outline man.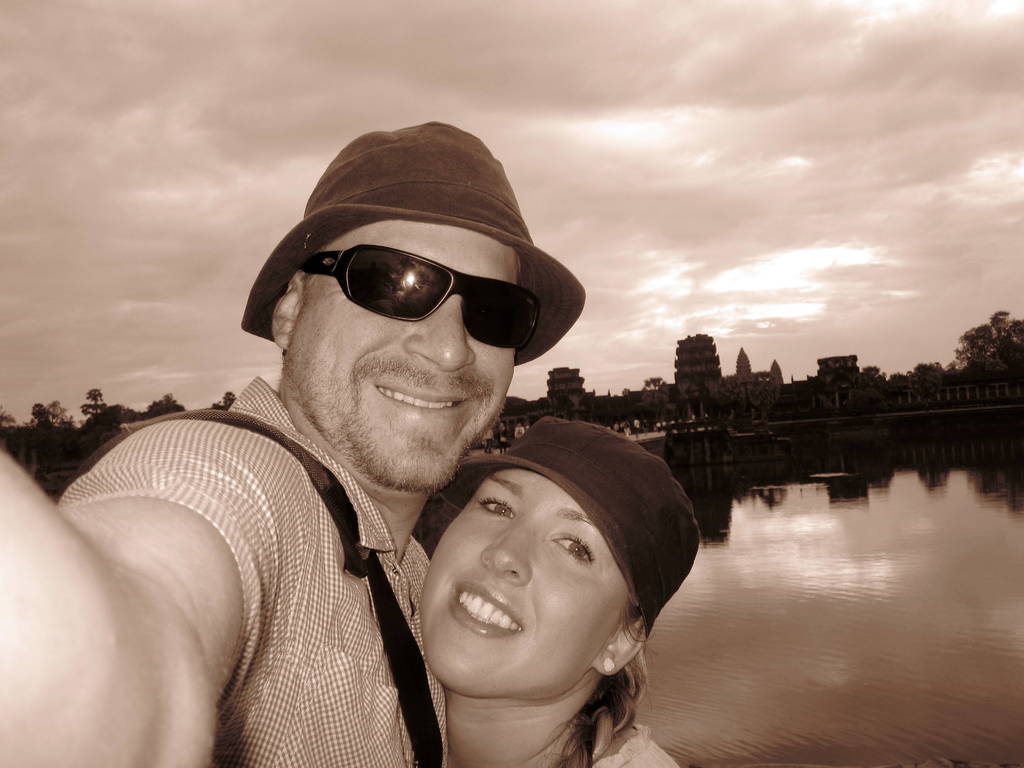
Outline: box(0, 115, 595, 767).
